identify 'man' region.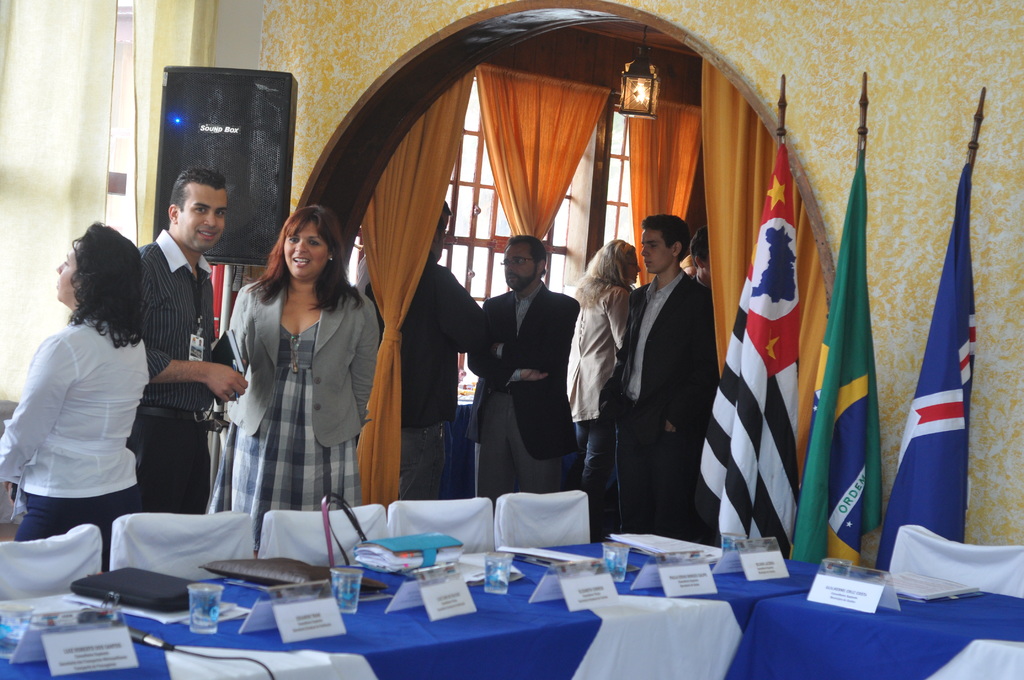
Region: {"x1": 464, "y1": 238, "x2": 575, "y2": 492}.
